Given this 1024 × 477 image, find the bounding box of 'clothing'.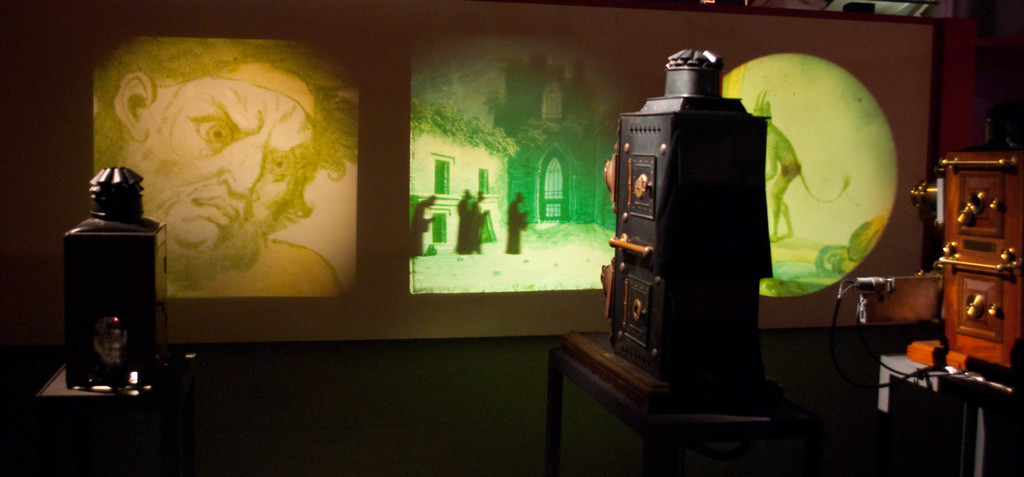
{"x1": 460, "y1": 193, "x2": 490, "y2": 252}.
